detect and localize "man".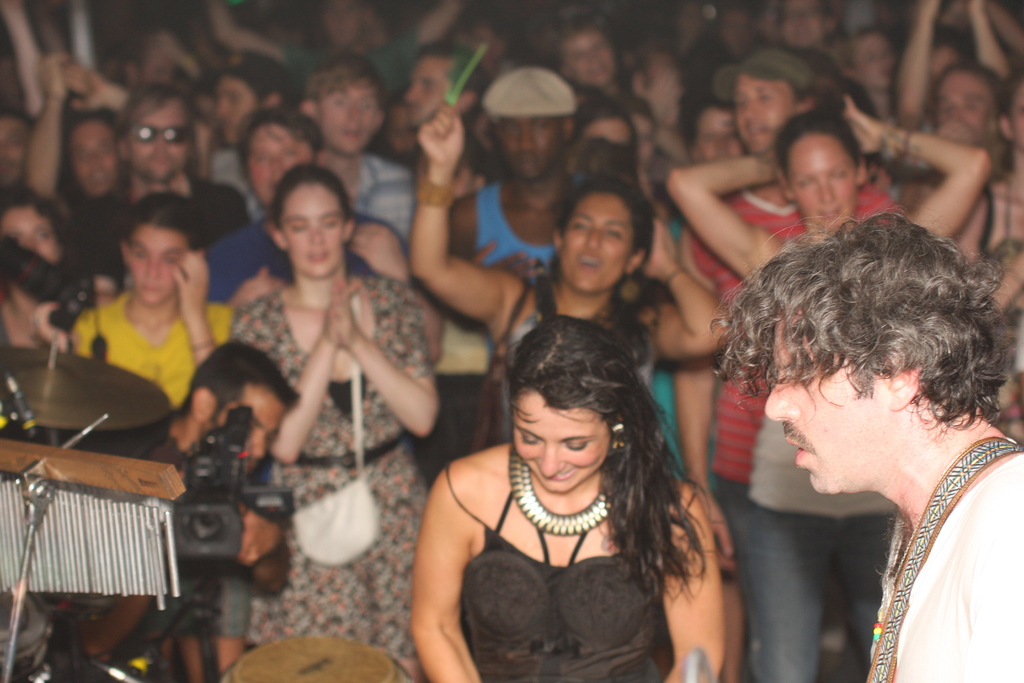
Localized at left=300, top=58, right=418, bottom=243.
